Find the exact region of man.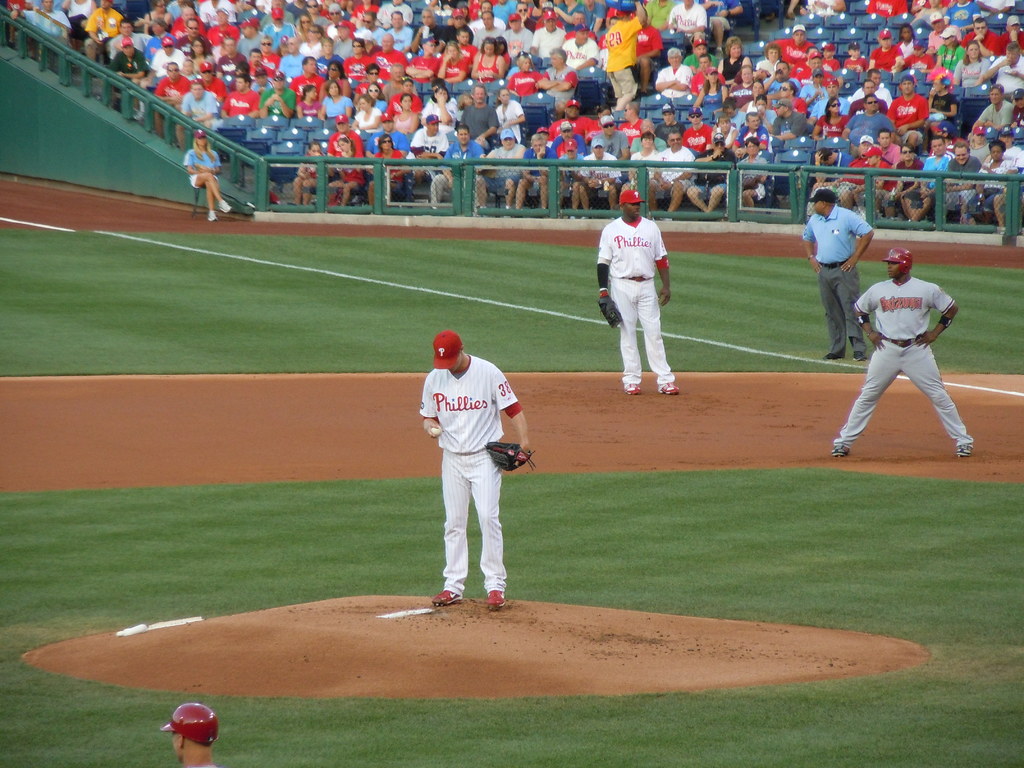
Exact region: <bbox>844, 78, 885, 118</bbox>.
